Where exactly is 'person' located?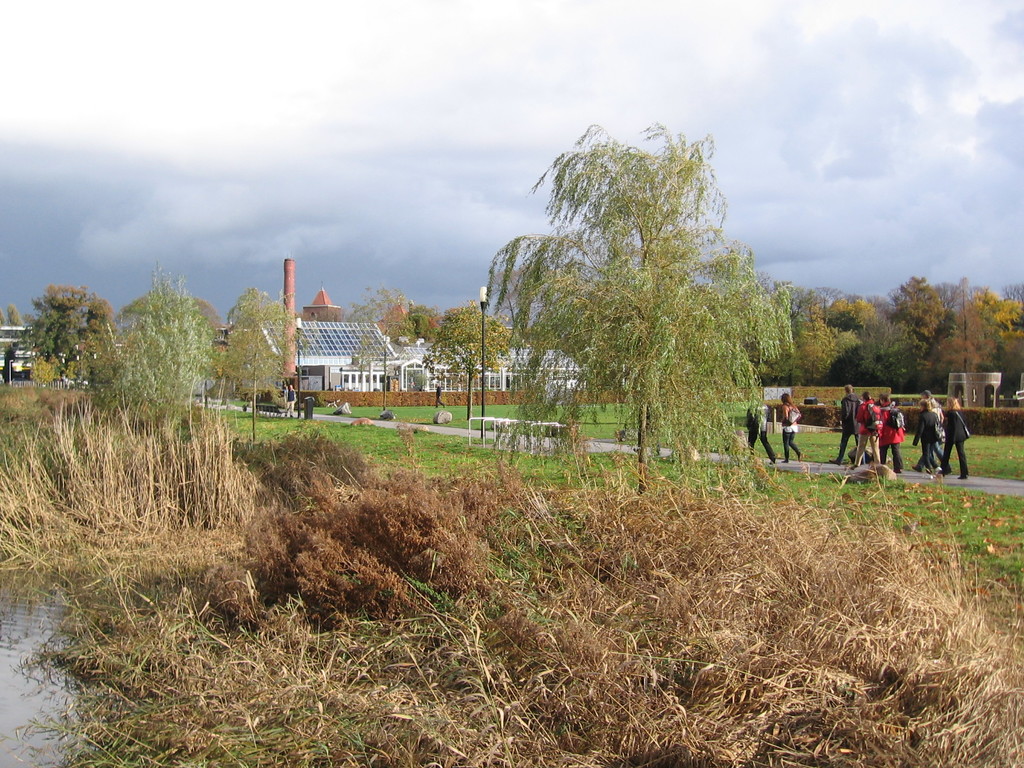
Its bounding box is left=747, top=390, right=774, bottom=463.
